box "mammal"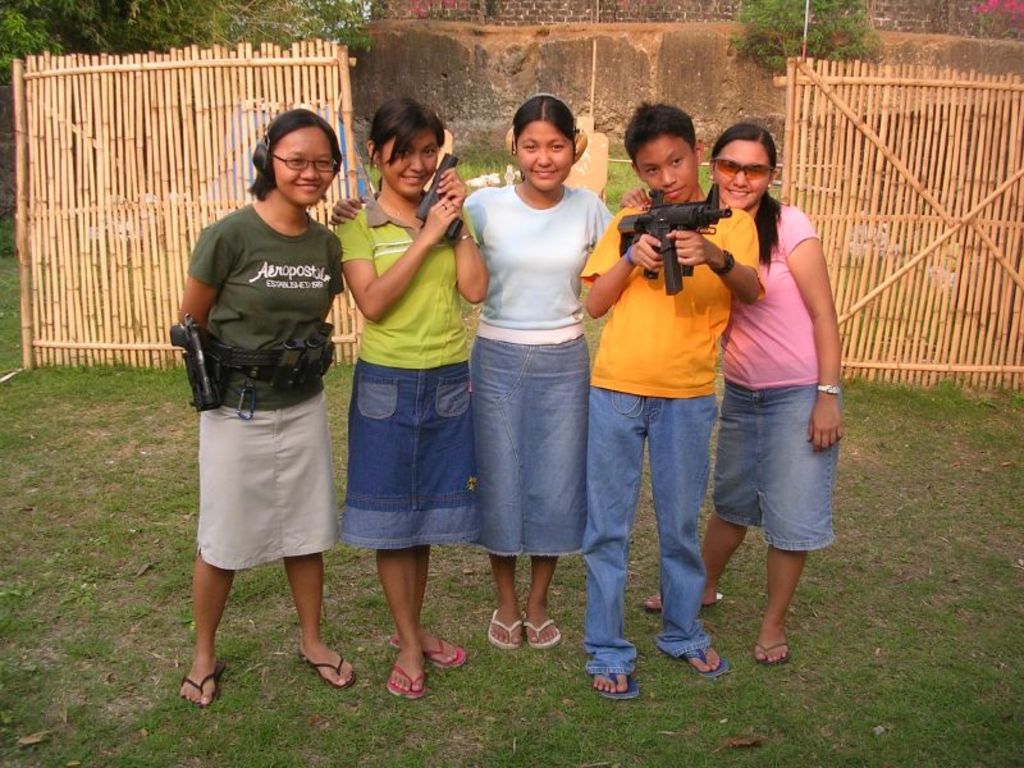
{"left": 577, "top": 93, "right": 764, "bottom": 700}
